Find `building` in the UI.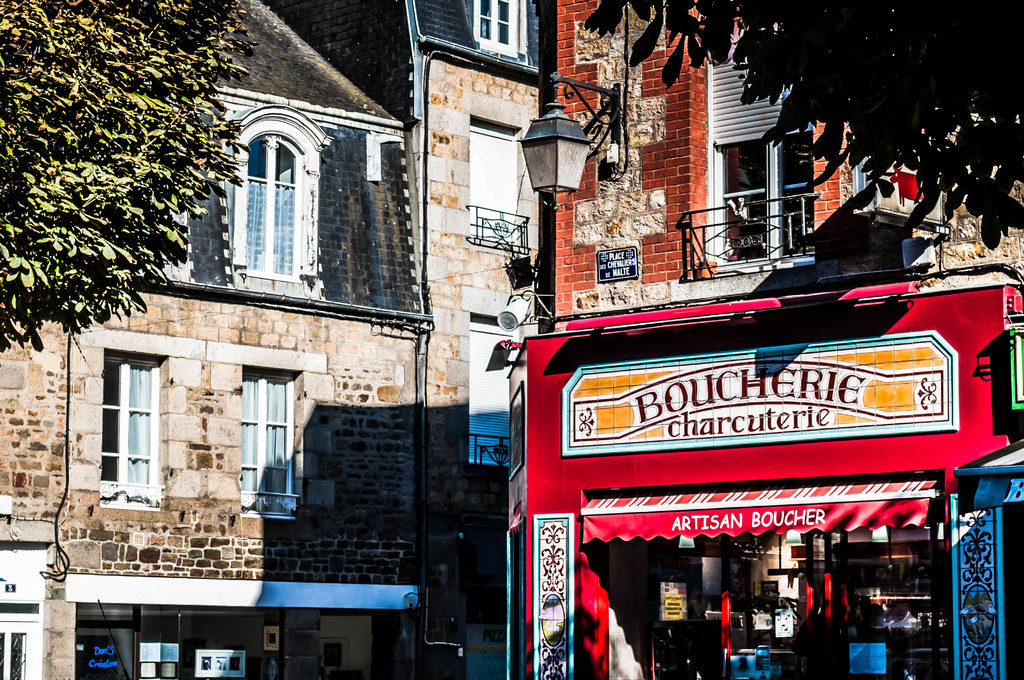
UI element at 536 0 1023 679.
